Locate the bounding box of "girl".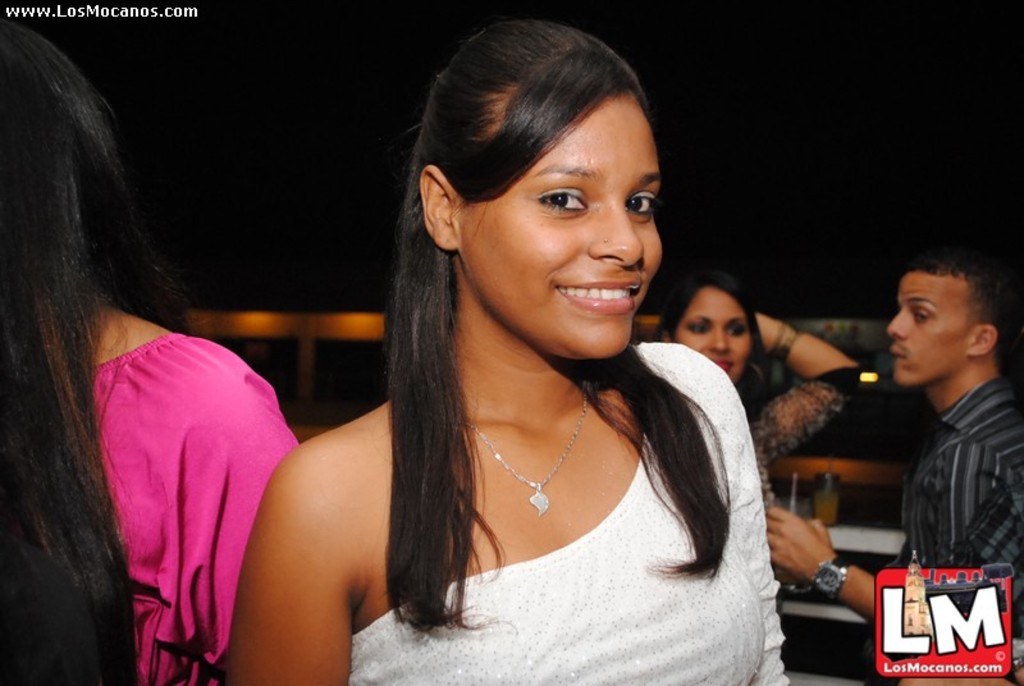
Bounding box: pyautogui.locateOnScreen(221, 19, 790, 685).
